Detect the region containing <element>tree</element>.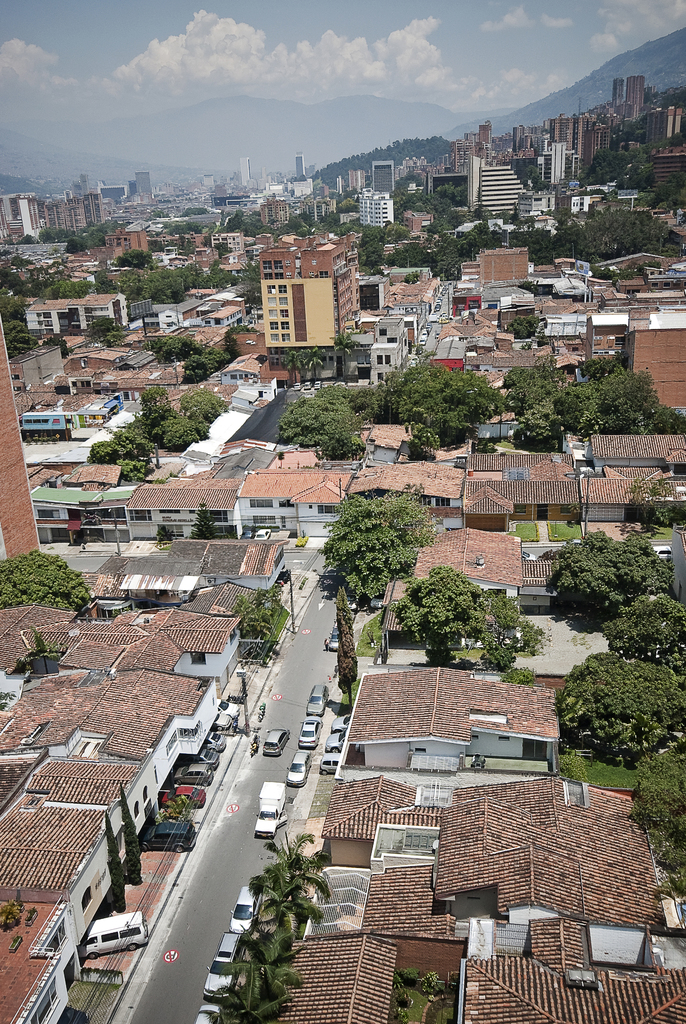
{"x1": 179, "y1": 390, "x2": 226, "y2": 425}.
